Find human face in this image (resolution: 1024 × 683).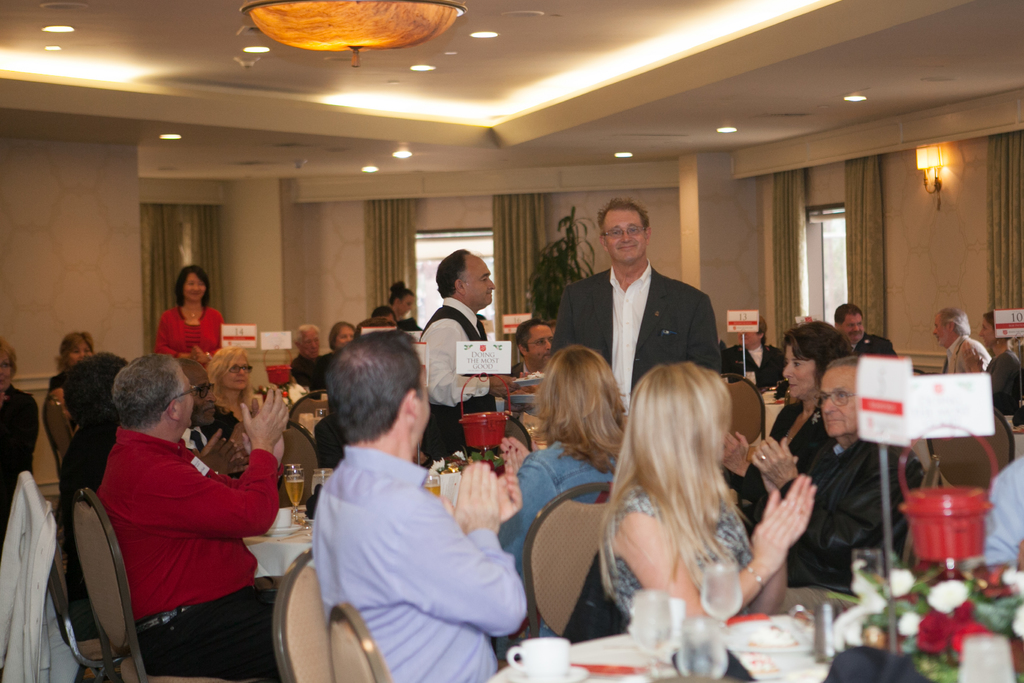
box=[399, 293, 416, 315].
